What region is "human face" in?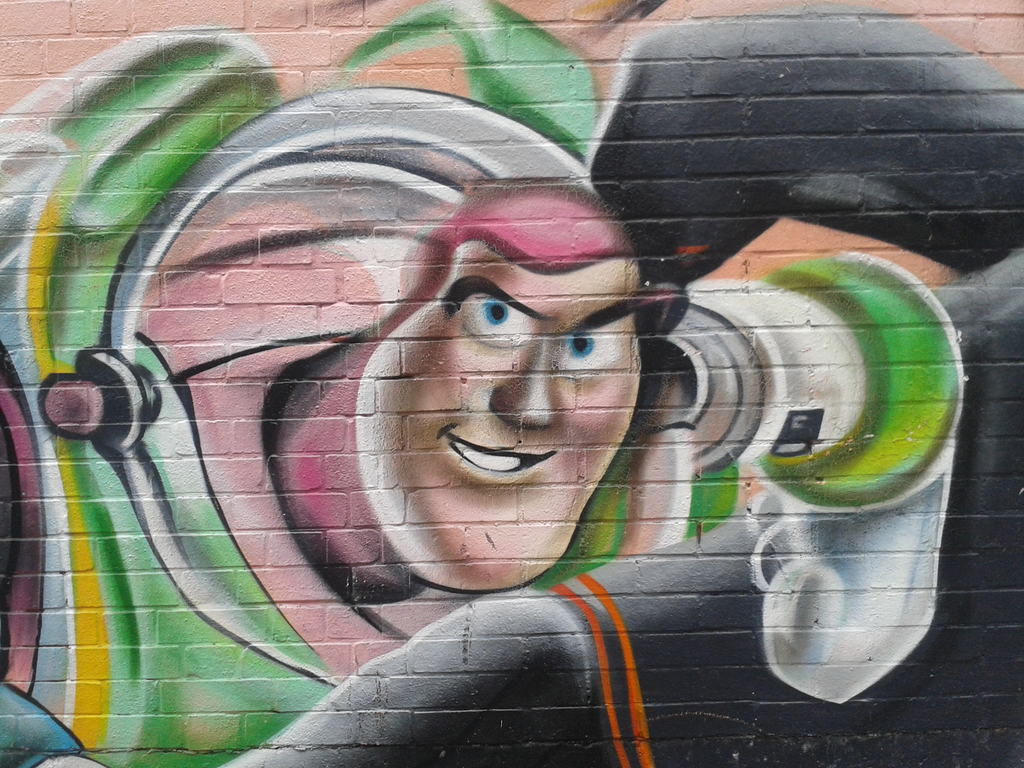
x1=358 y1=249 x2=643 y2=593.
